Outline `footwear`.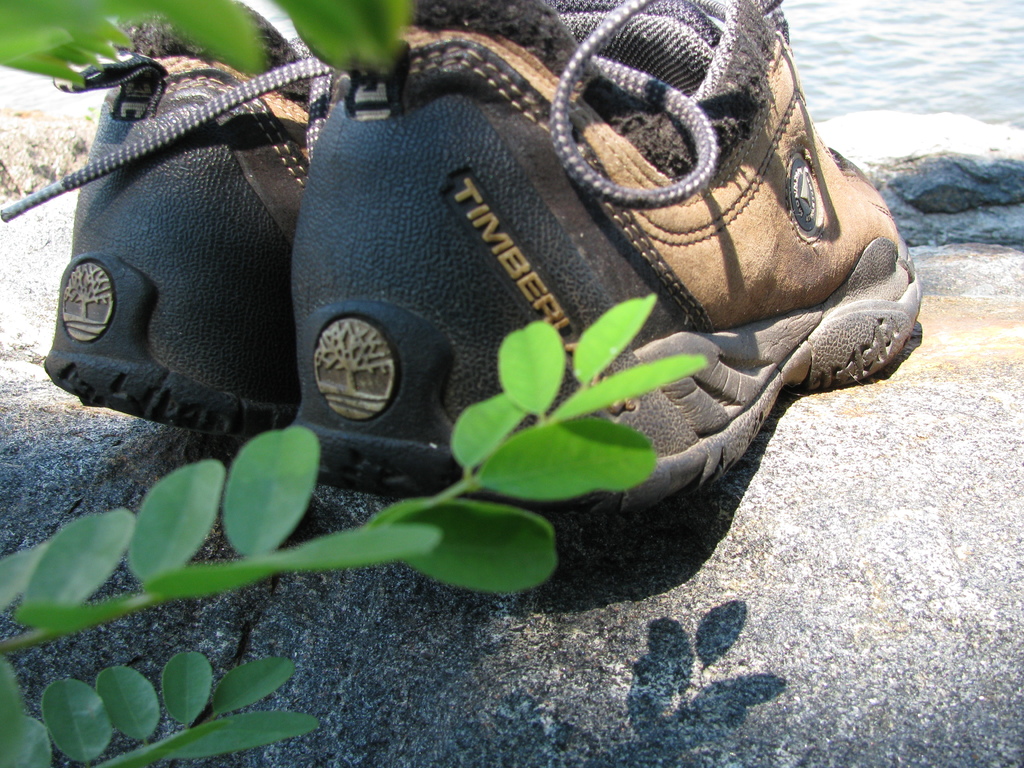
Outline: (279, 35, 903, 510).
